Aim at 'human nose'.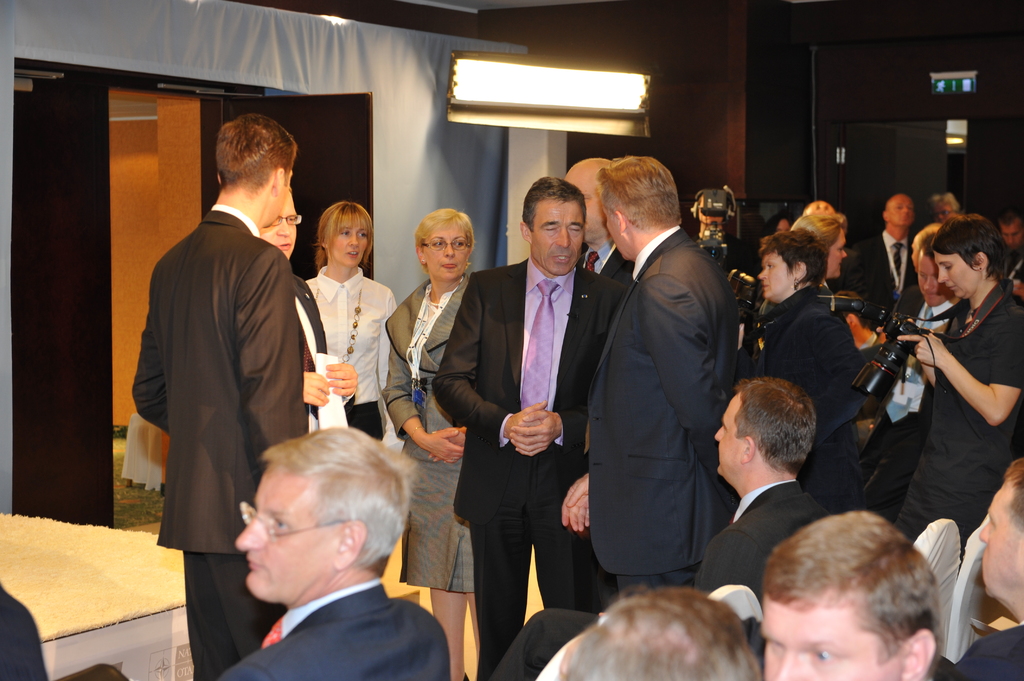
Aimed at (938, 269, 952, 285).
